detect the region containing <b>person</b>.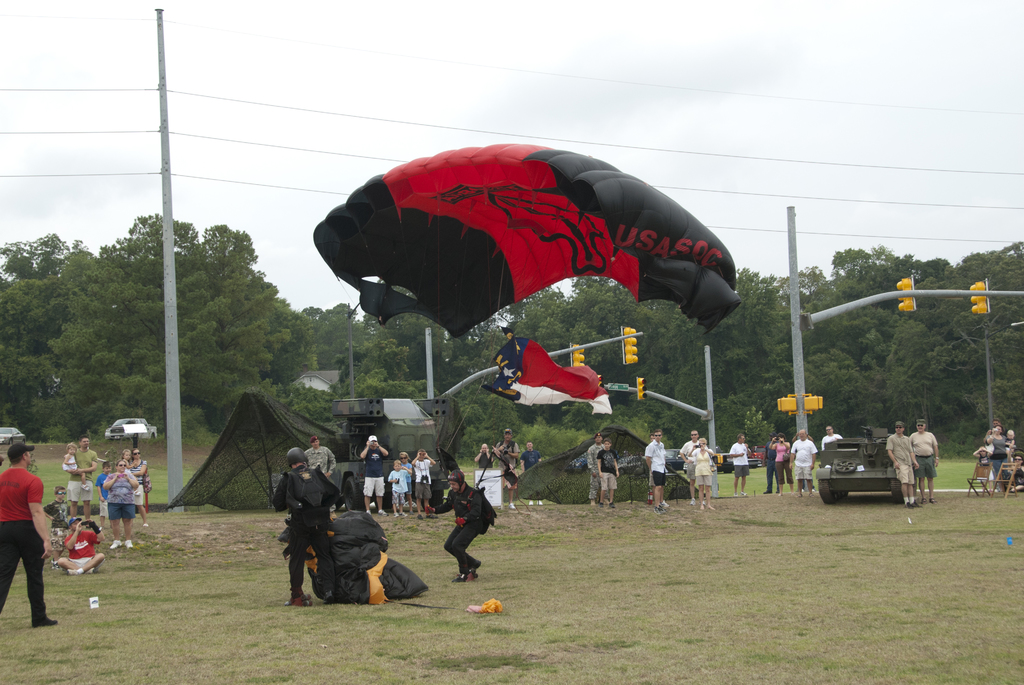
[687,431,716,512].
